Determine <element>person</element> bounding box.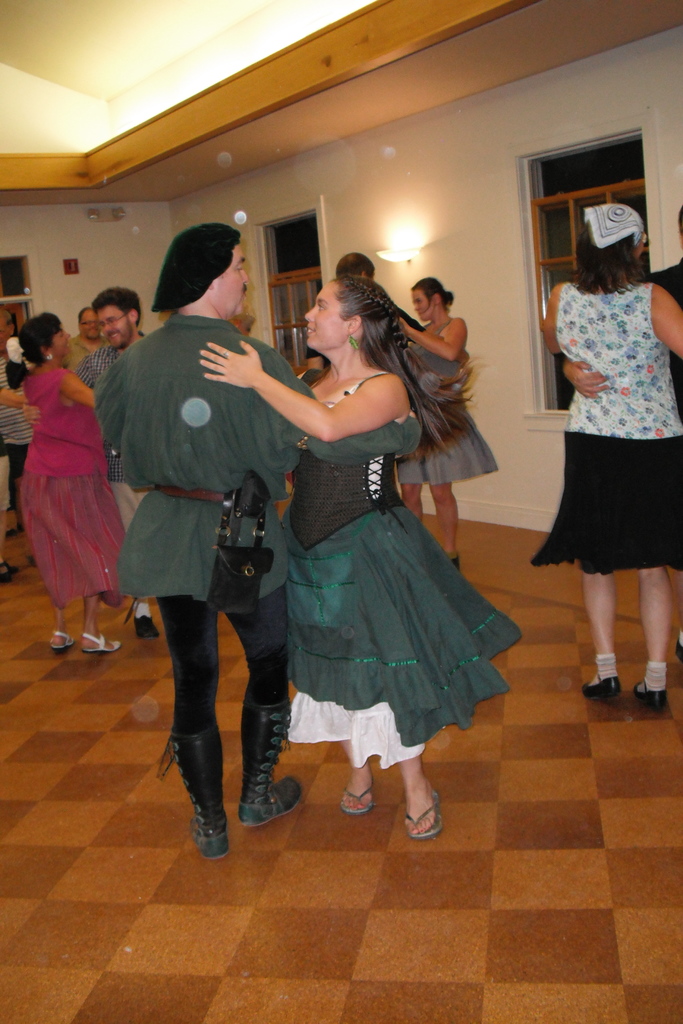
Determined: BBox(397, 272, 498, 572).
